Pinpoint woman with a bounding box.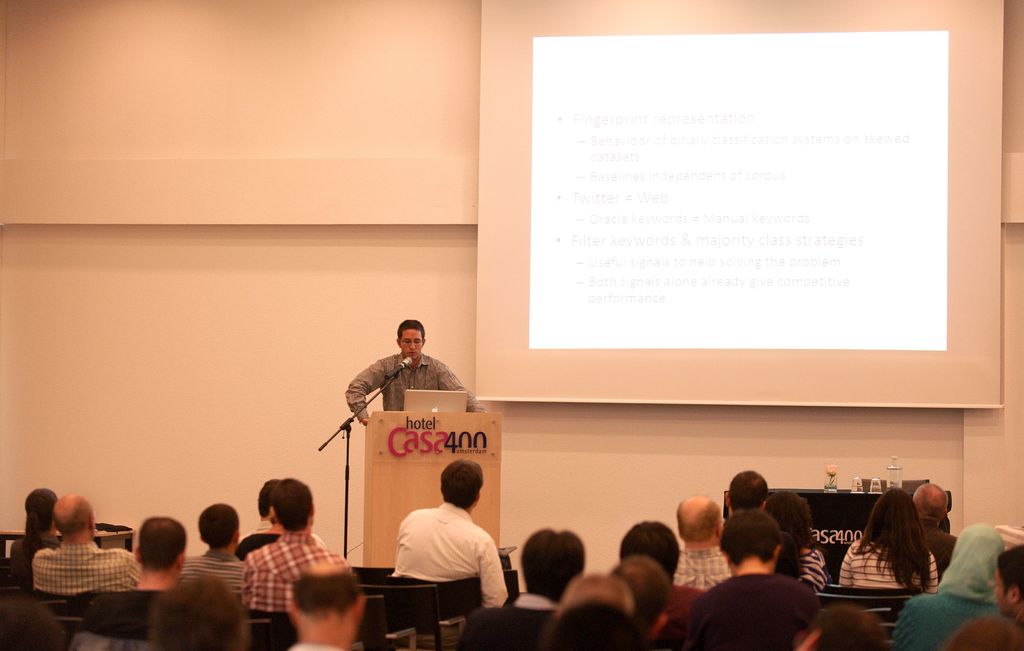
888 524 1005 650.
